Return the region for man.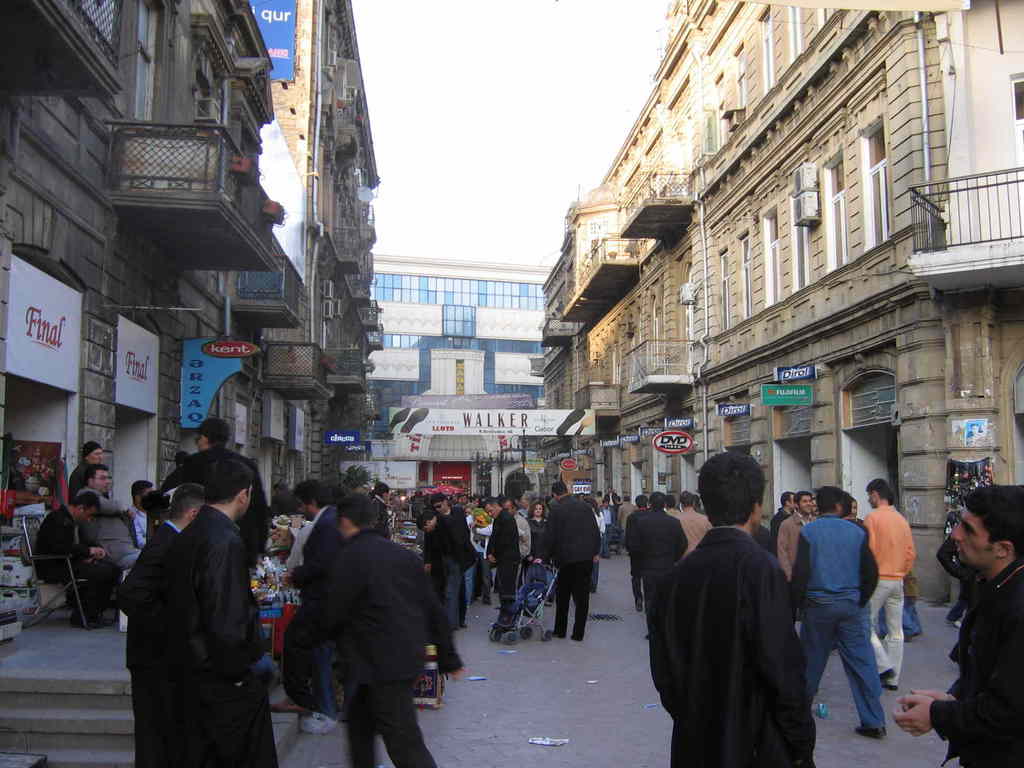
[x1=595, y1=497, x2=613, y2=559].
